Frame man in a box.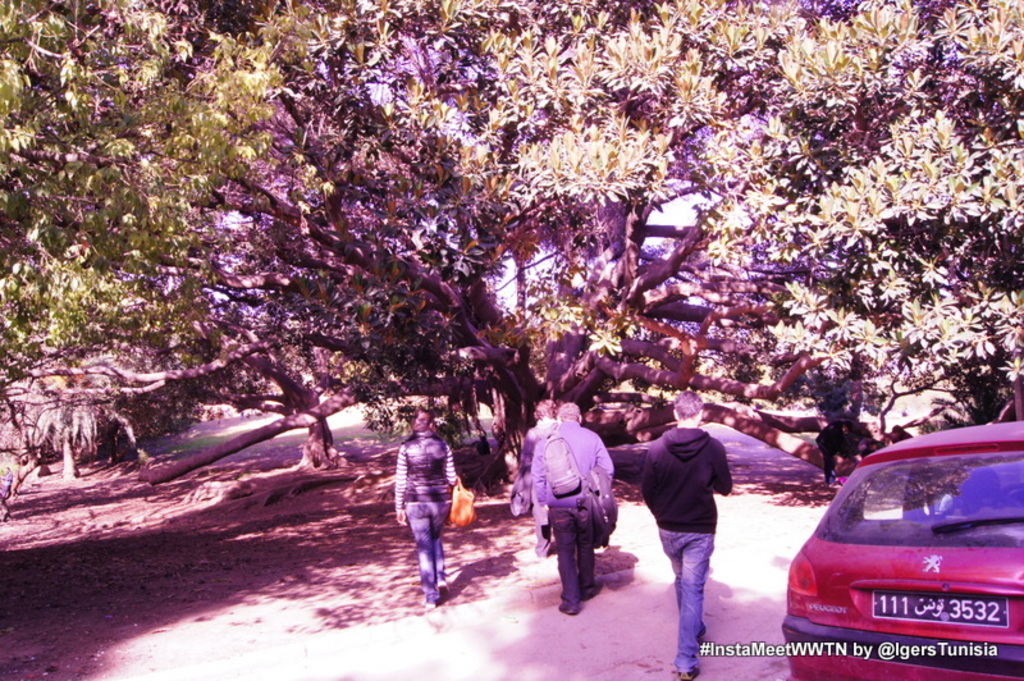
bbox=[508, 397, 562, 553].
